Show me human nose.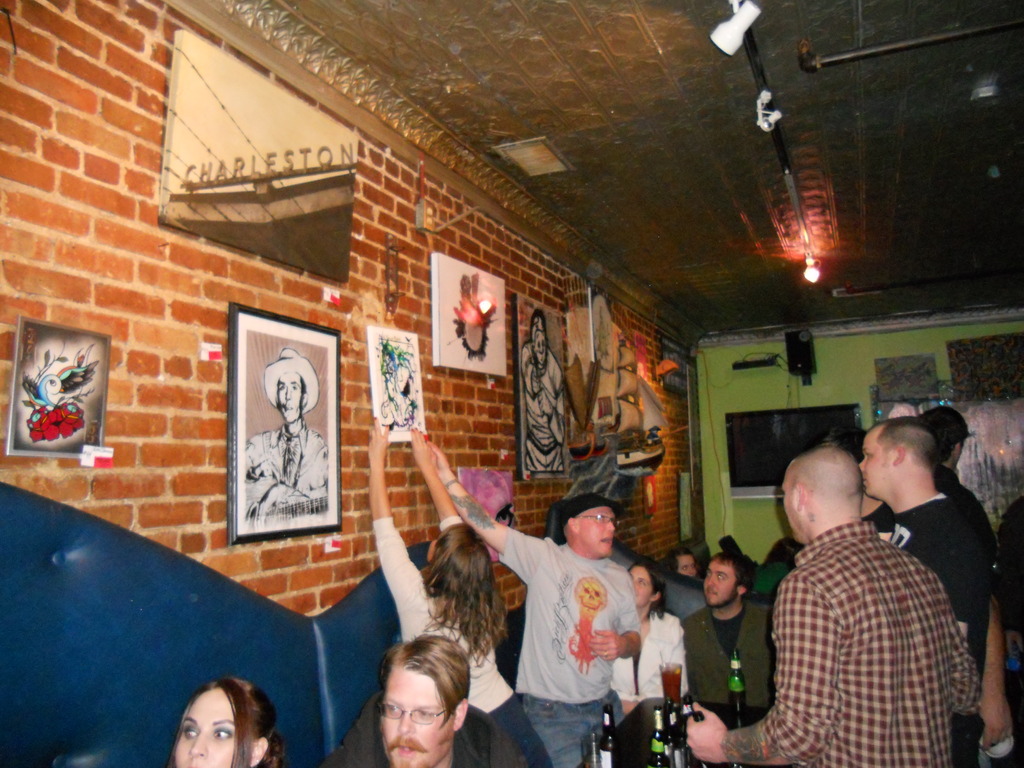
human nose is here: {"x1": 537, "y1": 344, "x2": 545, "y2": 356}.
